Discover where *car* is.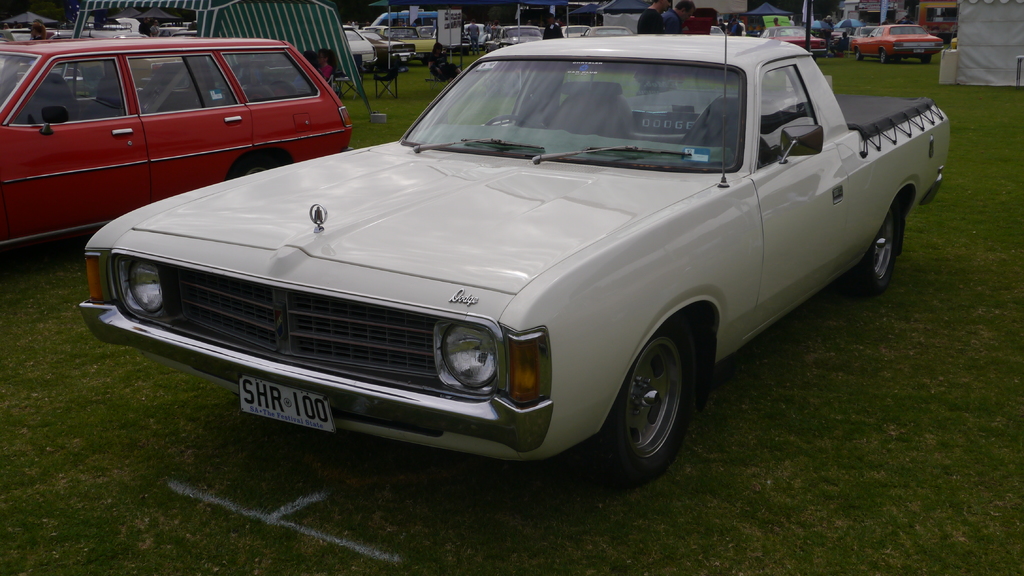
Discovered at {"left": 47, "top": 26, "right": 961, "bottom": 484}.
